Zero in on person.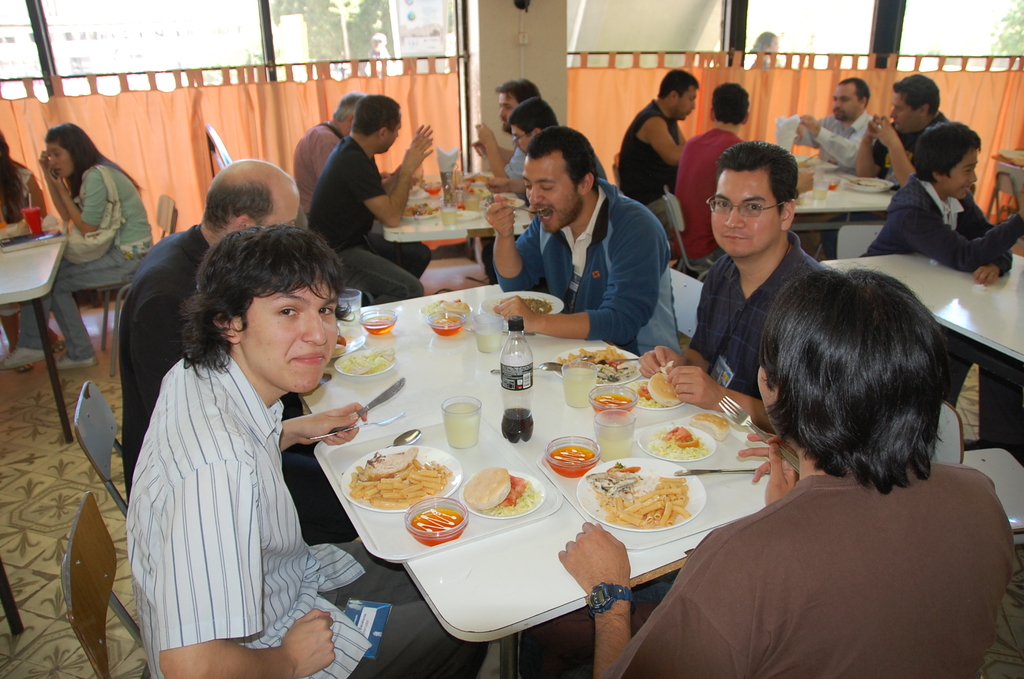
Zeroed in: box(469, 78, 544, 184).
